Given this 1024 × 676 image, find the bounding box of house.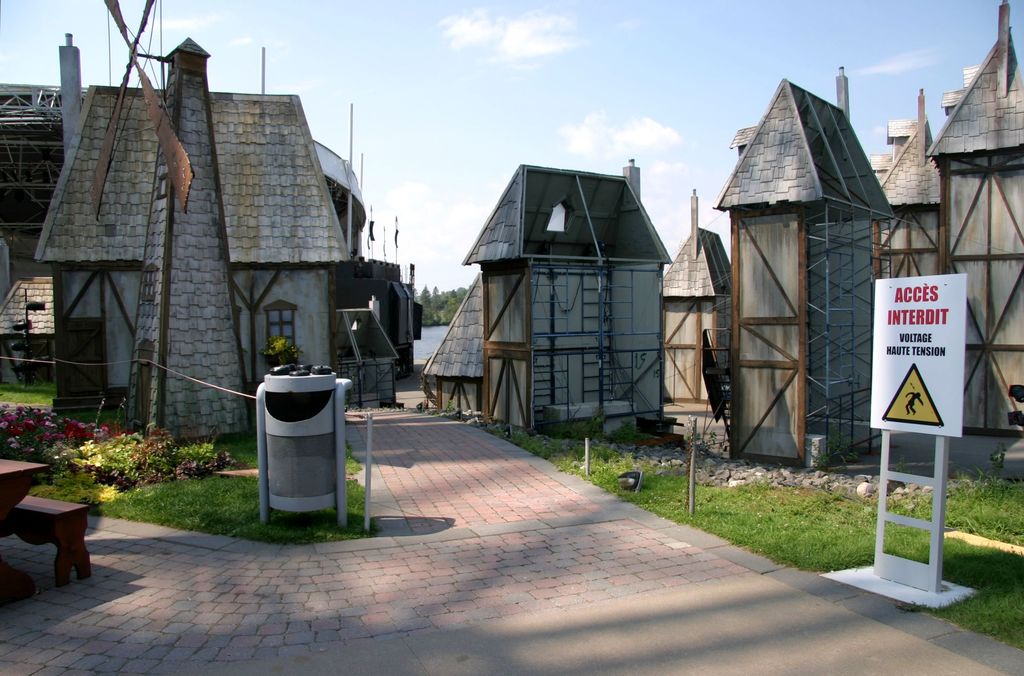
rect(467, 163, 670, 437).
